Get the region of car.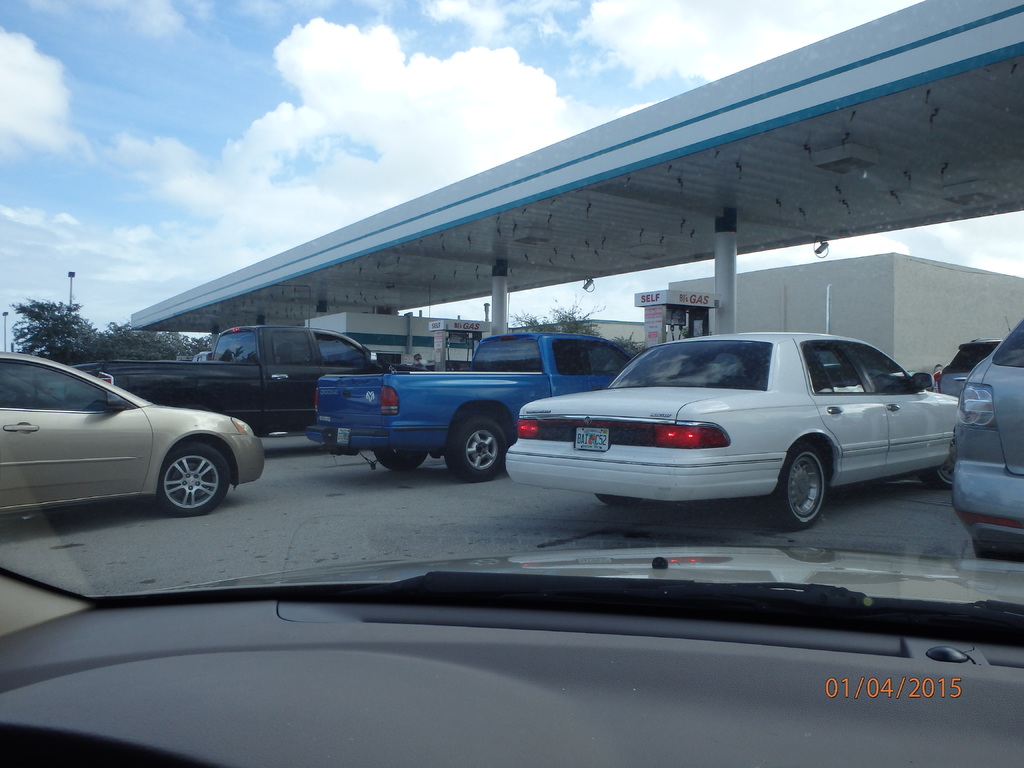
Rect(929, 315, 1012, 398).
